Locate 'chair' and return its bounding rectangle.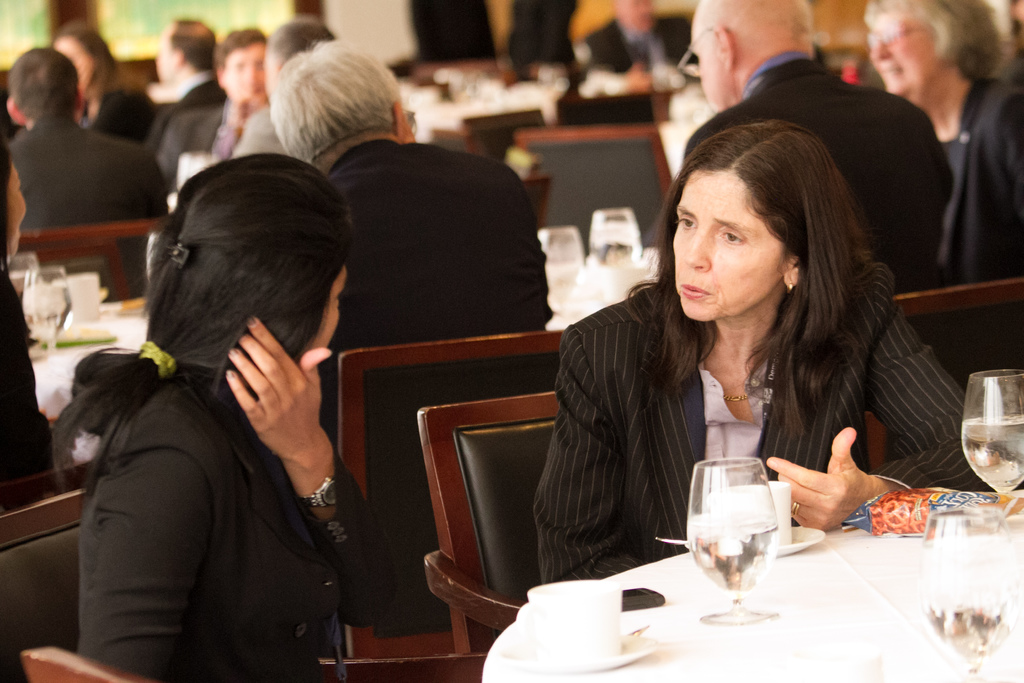
510,123,676,262.
